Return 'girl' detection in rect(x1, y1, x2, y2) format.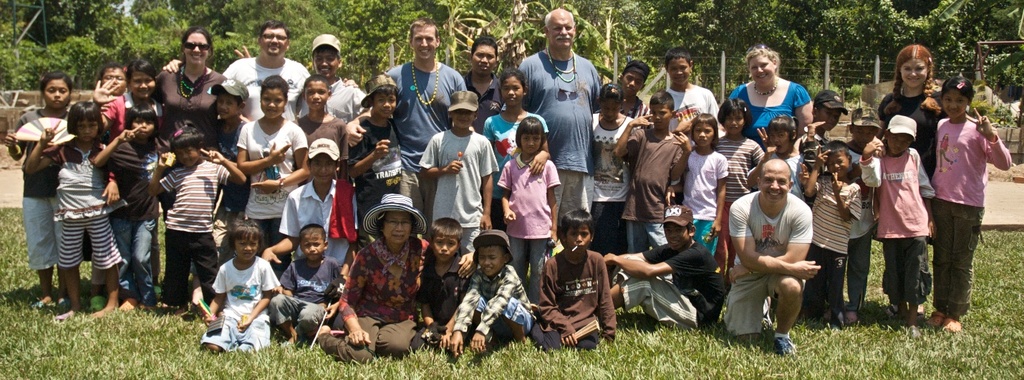
rect(199, 220, 278, 358).
